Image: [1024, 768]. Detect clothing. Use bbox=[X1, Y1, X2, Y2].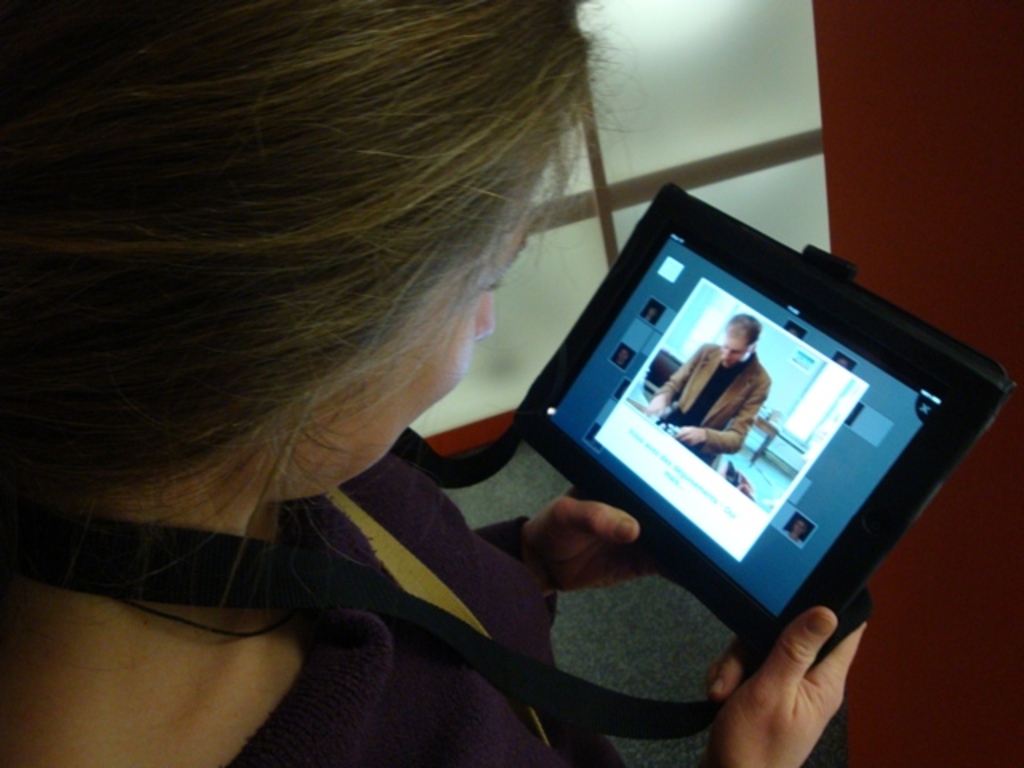
bbox=[653, 344, 770, 464].
